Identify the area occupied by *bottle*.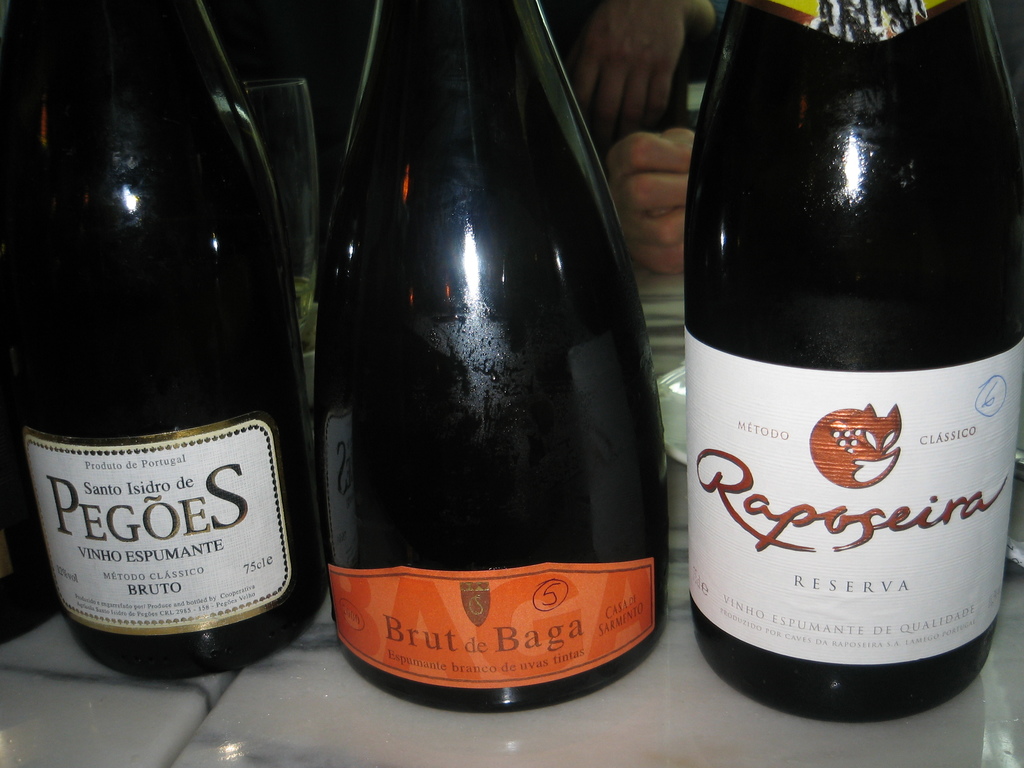
Area: <bbox>24, 0, 326, 678</bbox>.
